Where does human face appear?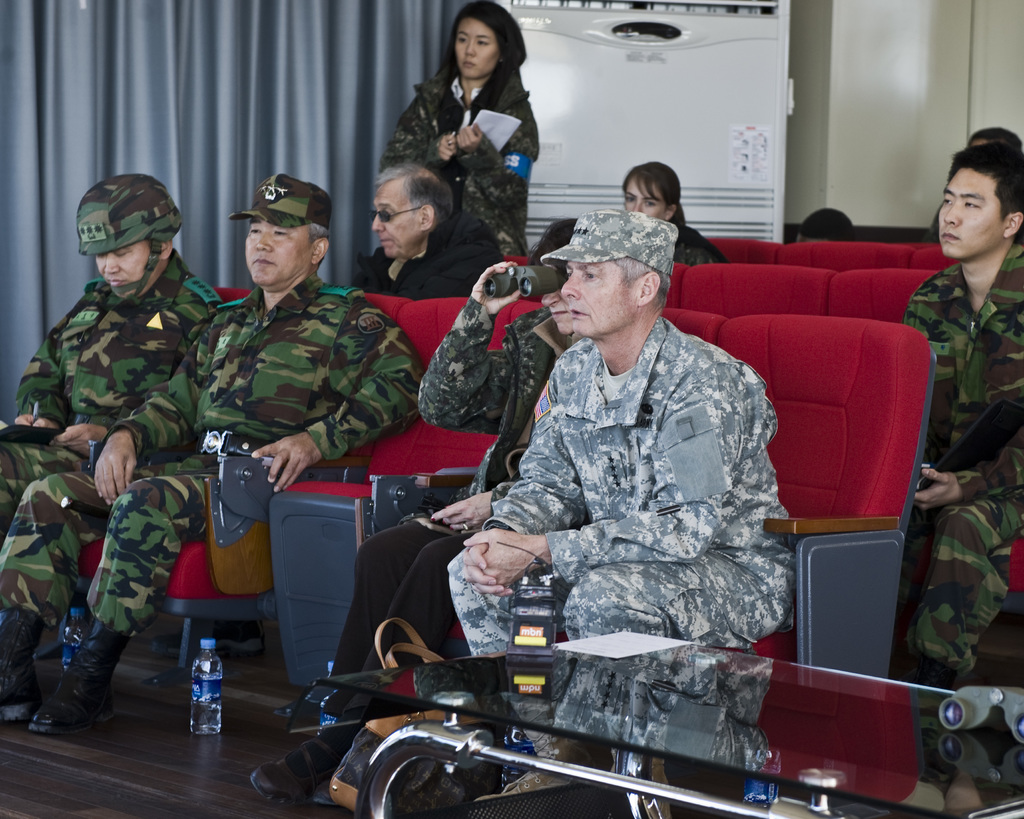
Appears at (372, 186, 422, 262).
